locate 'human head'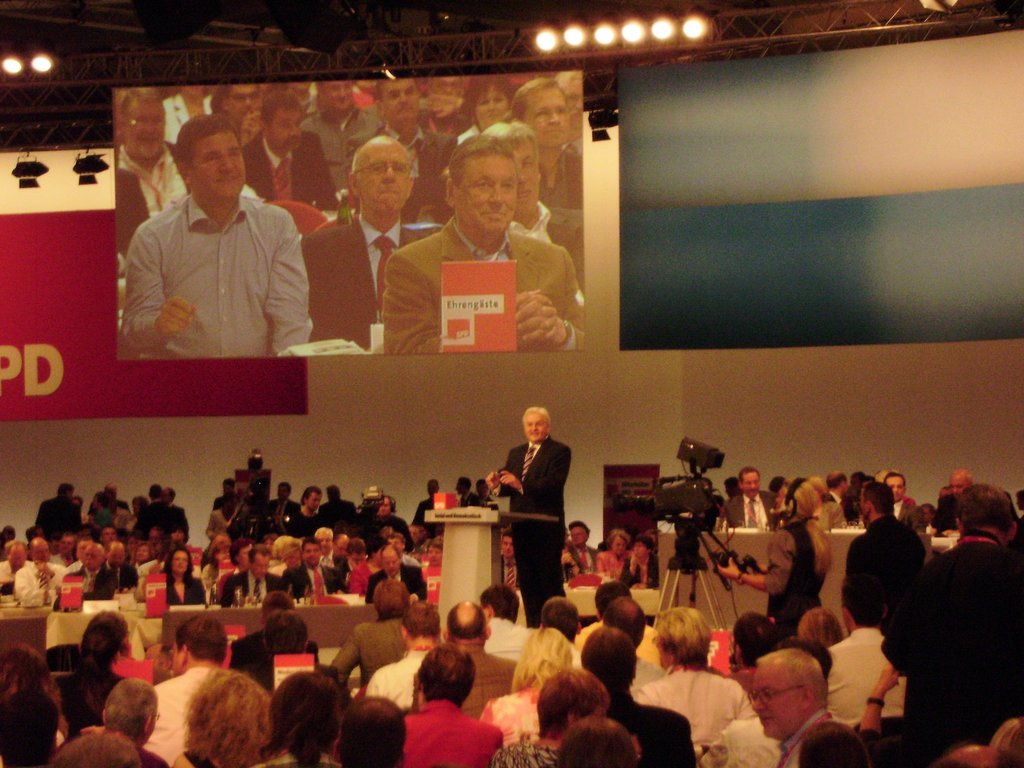
select_region(179, 83, 207, 95)
